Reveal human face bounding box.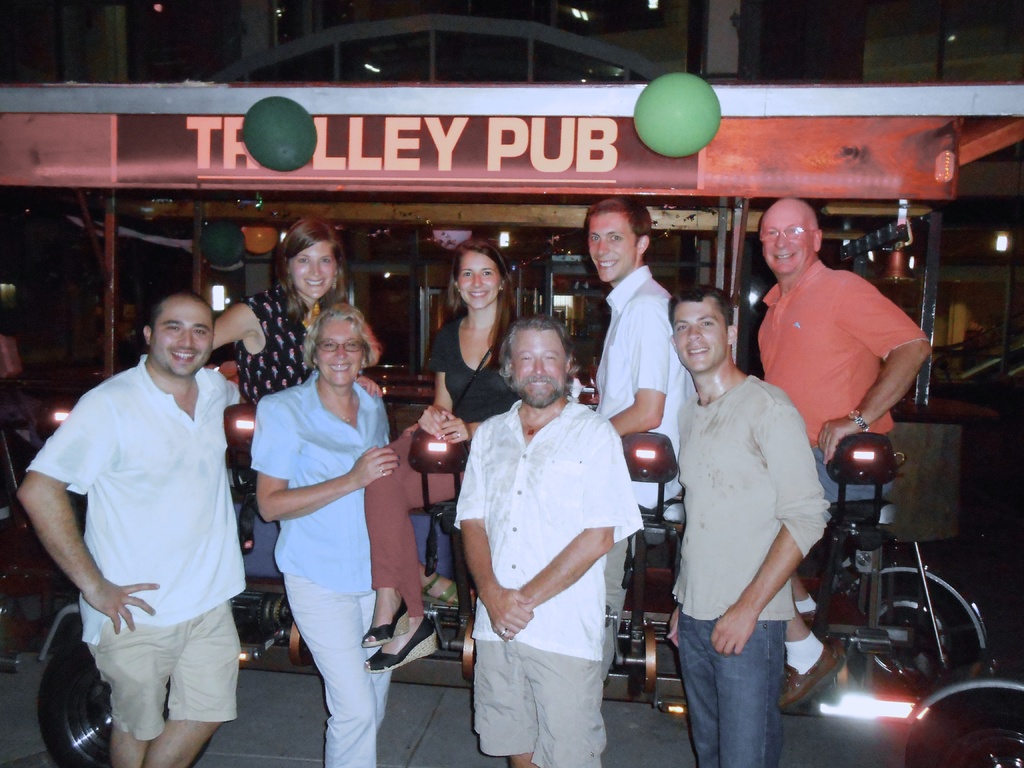
Revealed: {"x1": 760, "y1": 214, "x2": 815, "y2": 274}.
